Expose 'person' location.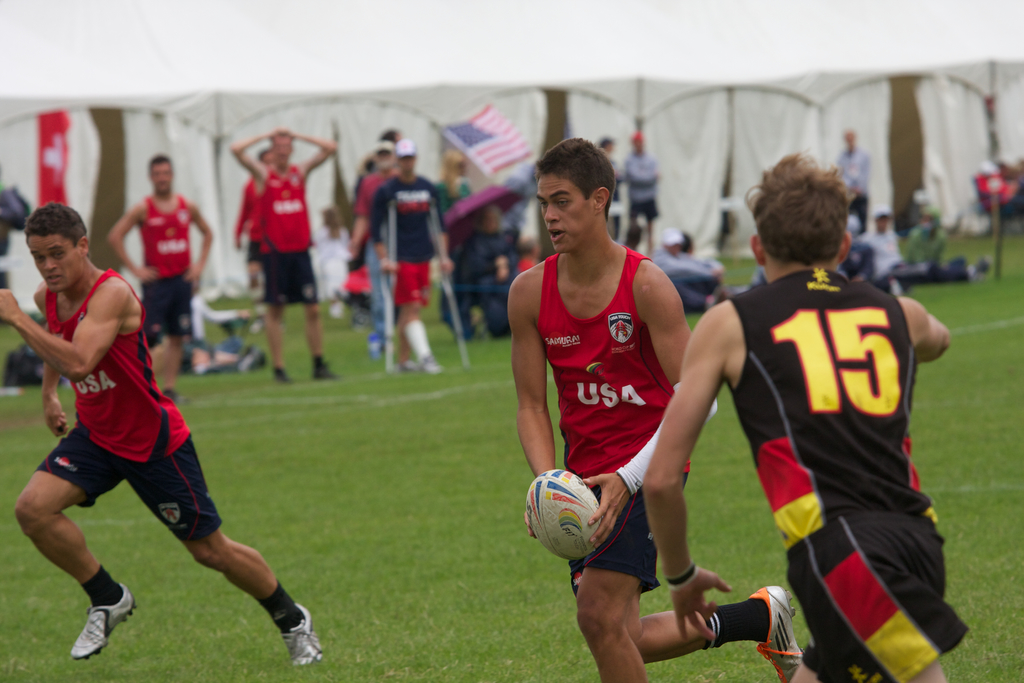
Exposed at rect(228, 131, 339, 388).
